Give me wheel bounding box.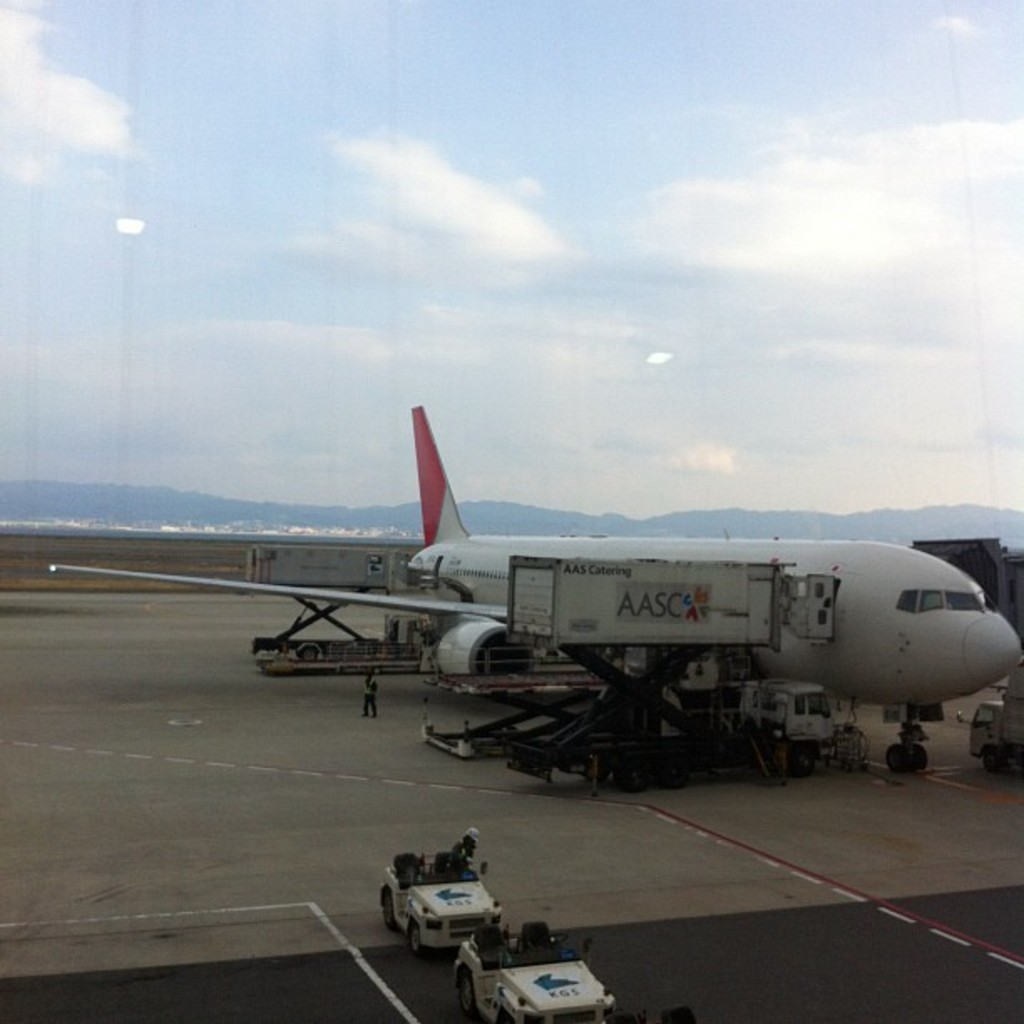
366/875/387/927.
